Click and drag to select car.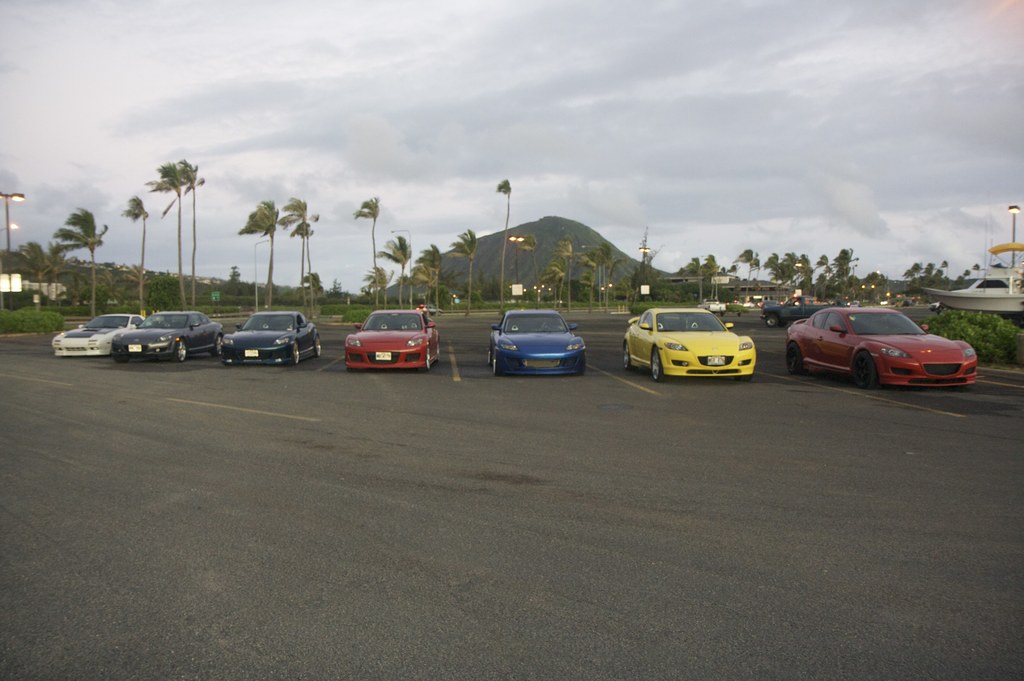
Selection: 929 303 941 311.
